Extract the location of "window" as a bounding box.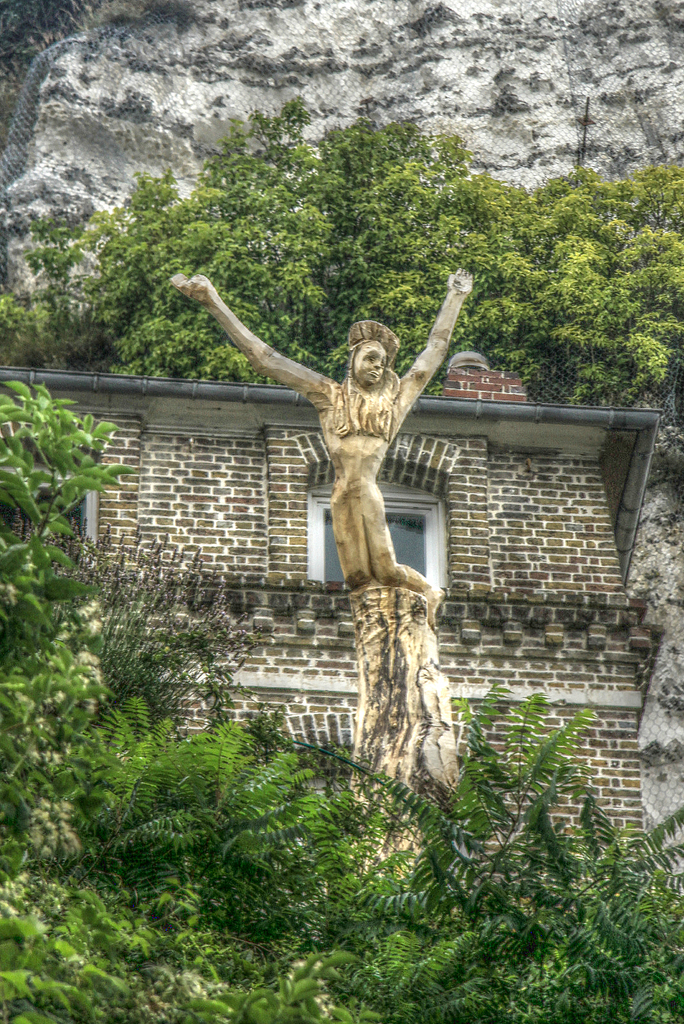
309 454 443 586.
